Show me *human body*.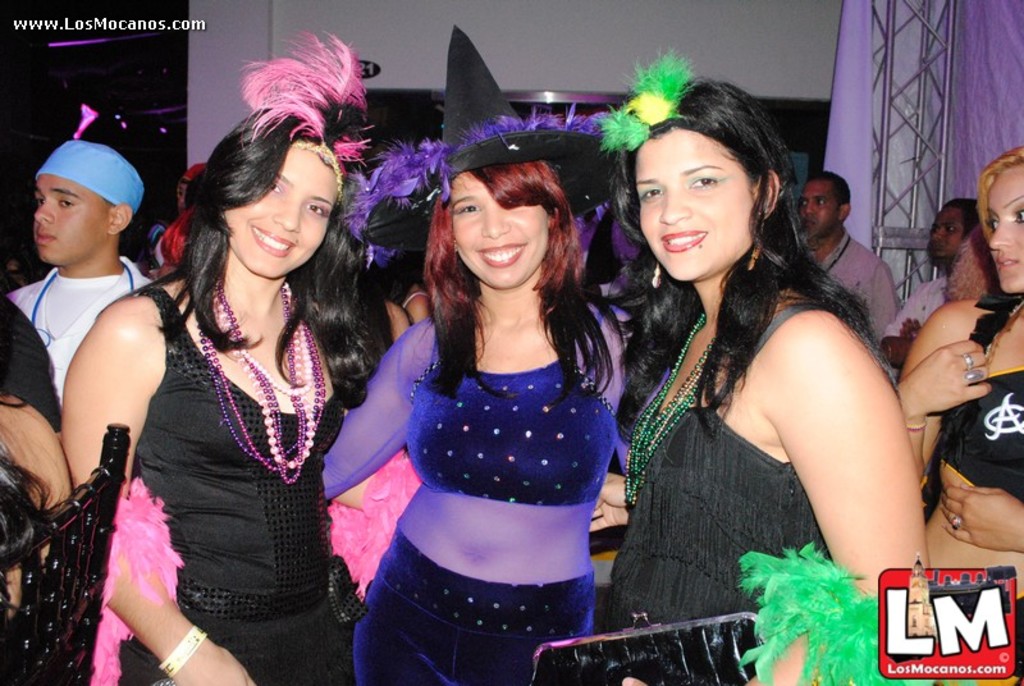
*human body* is here: 586/269/929/685.
